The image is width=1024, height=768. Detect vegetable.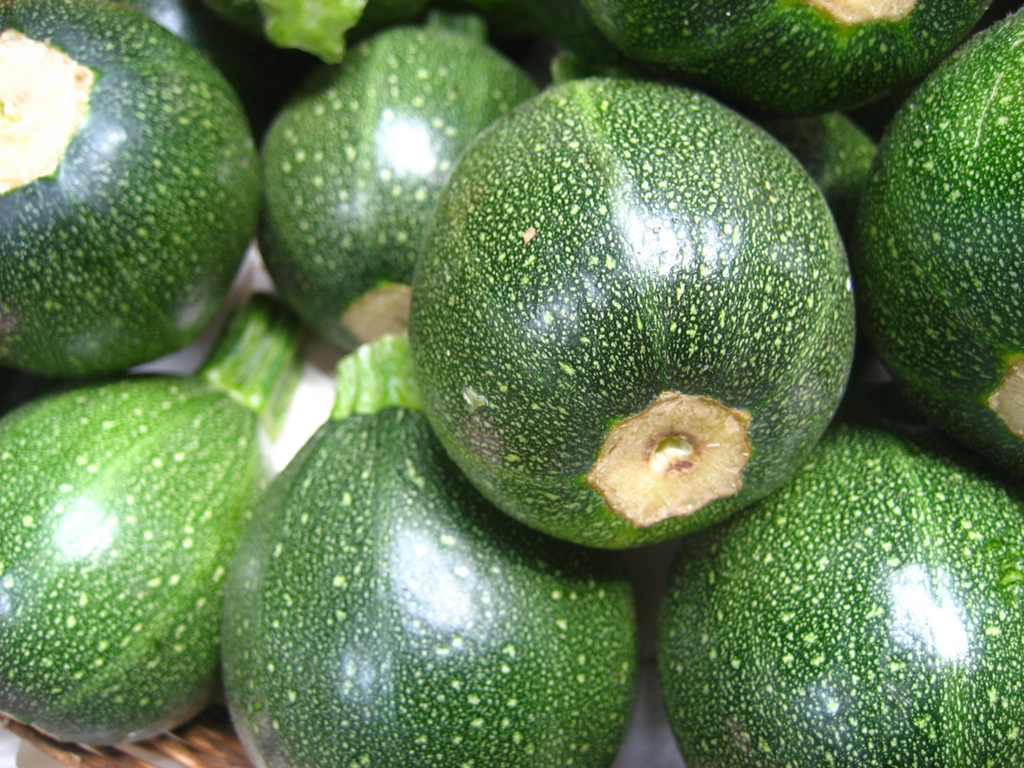
Detection: 4/41/271/398.
